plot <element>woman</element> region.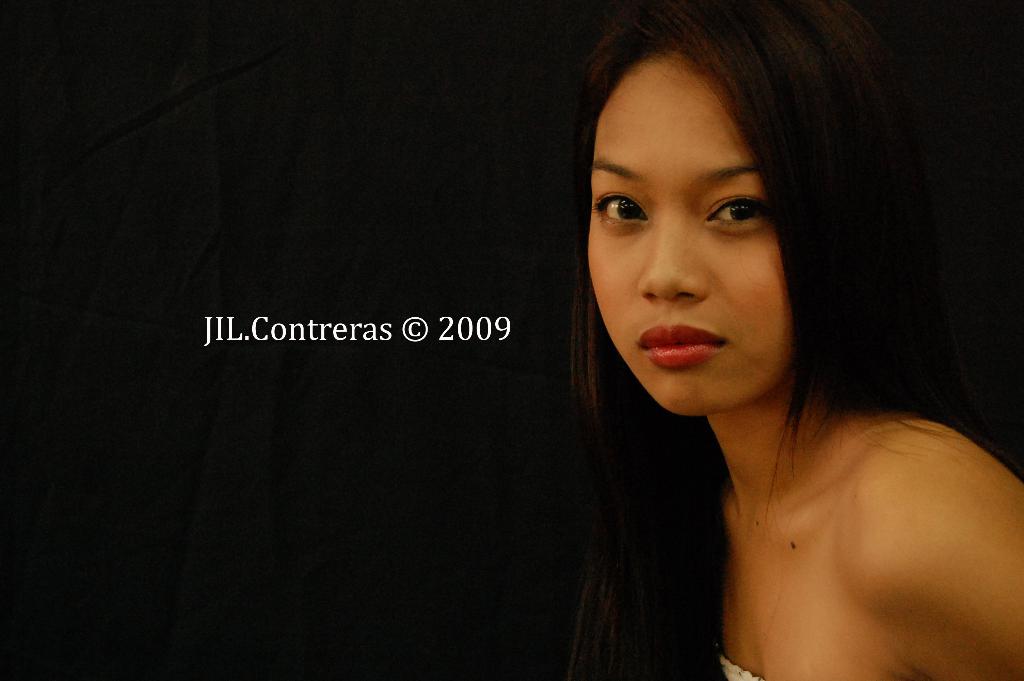
Plotted at <region>477, 0, 1018, 673</region>.
